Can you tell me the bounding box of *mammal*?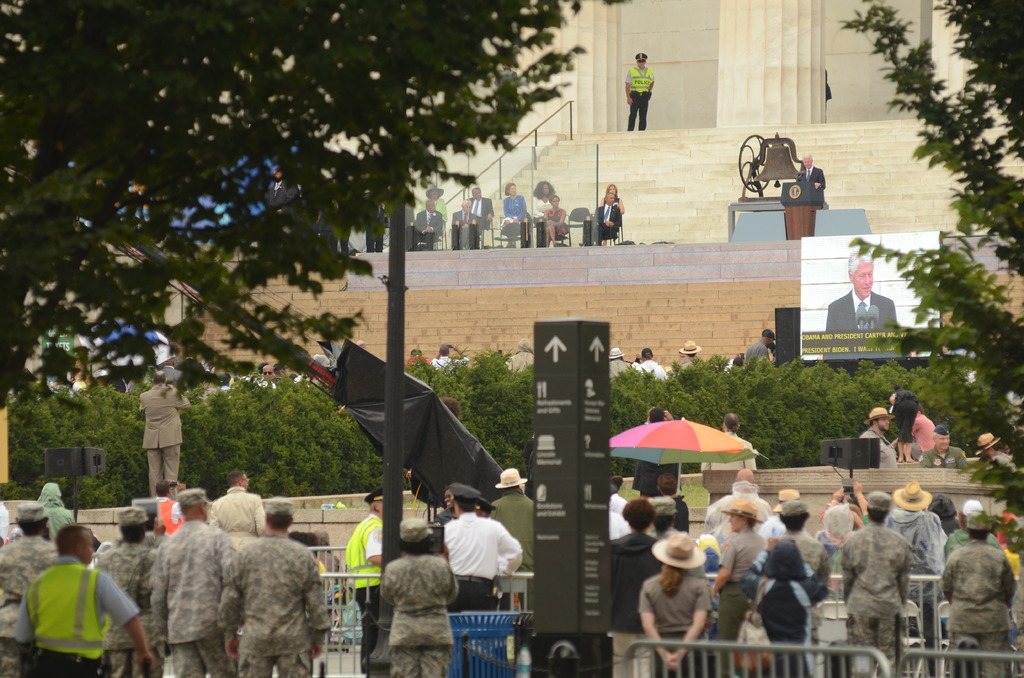
box(621, 52, 657, 130).
